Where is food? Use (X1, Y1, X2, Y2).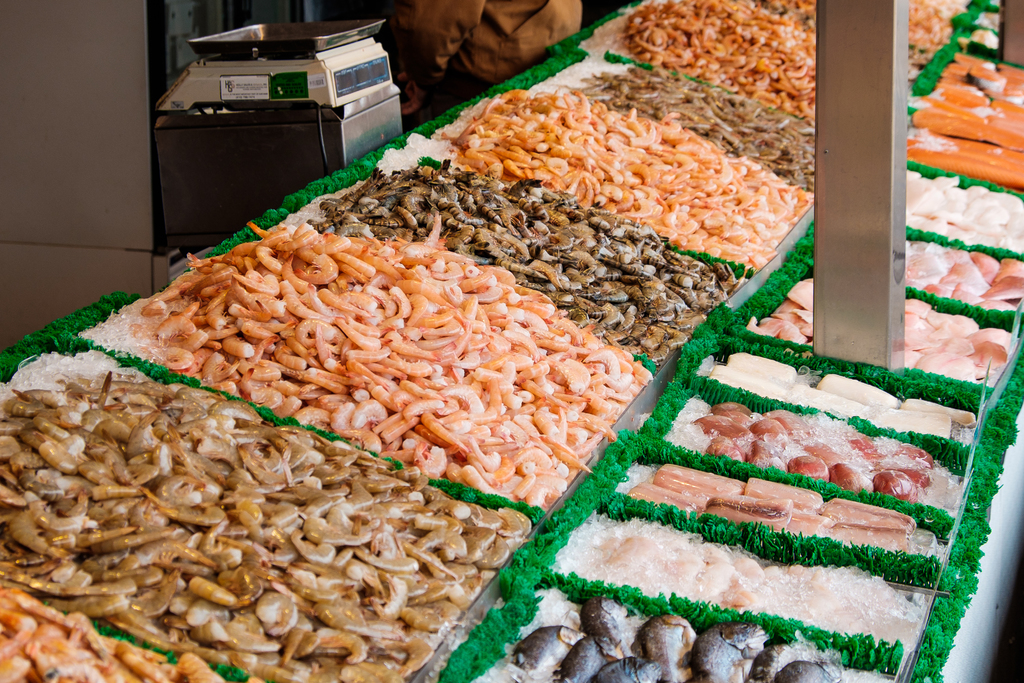
(609, 459, 950, 567).
